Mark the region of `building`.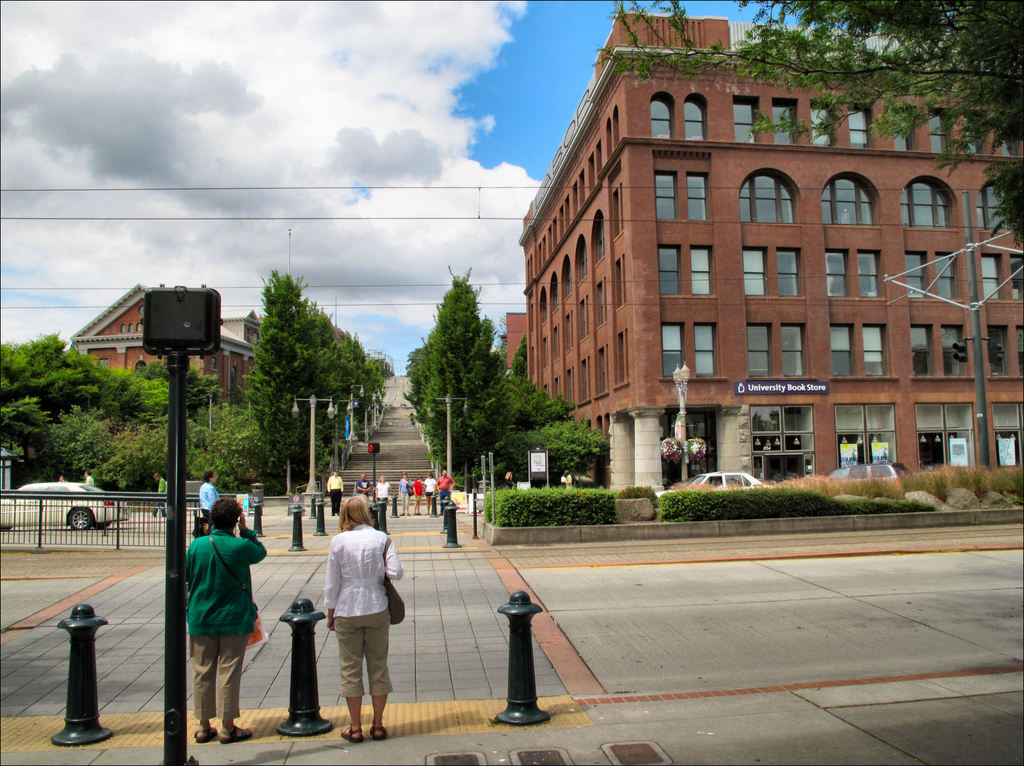
Region: {"left": 507, "top": 11, "right": 1023, "bottom": 500}.
